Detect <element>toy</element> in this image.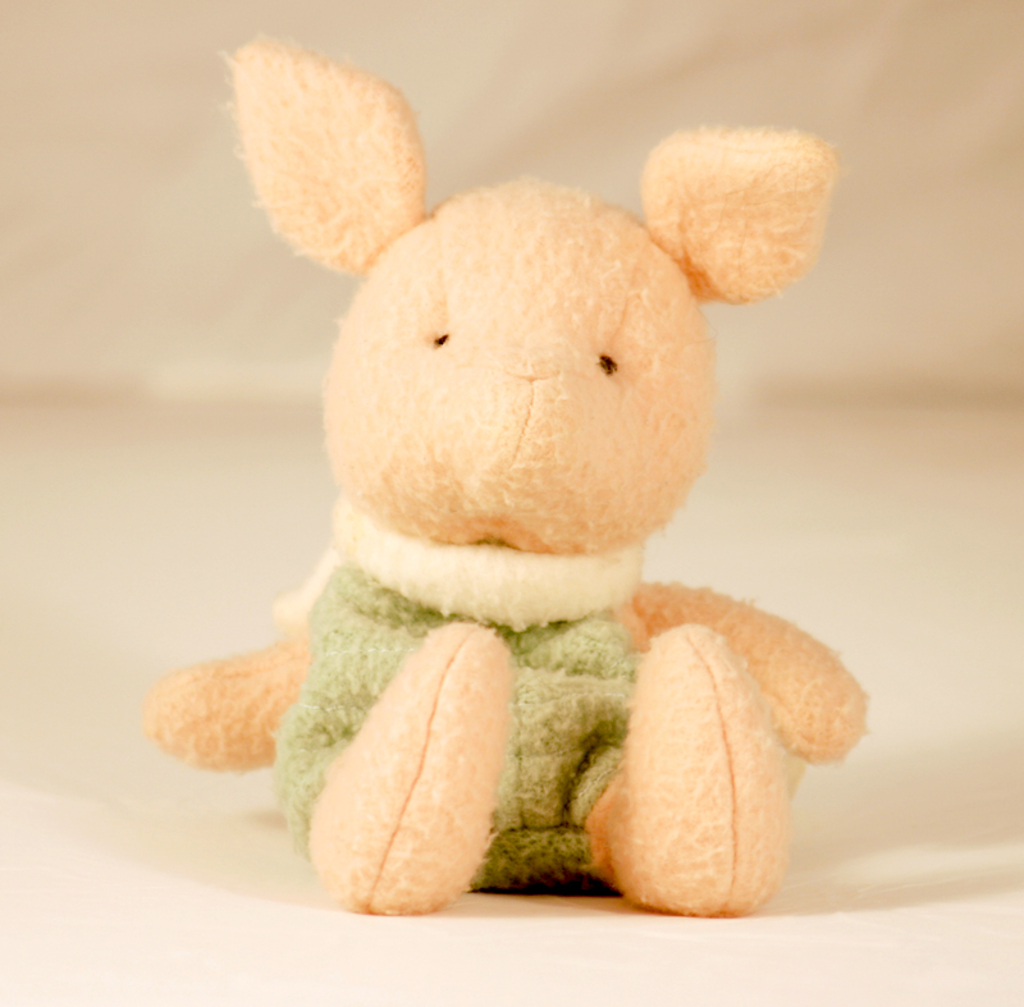
Detection: x1=140 y1=118 x2=888 y2=934.
